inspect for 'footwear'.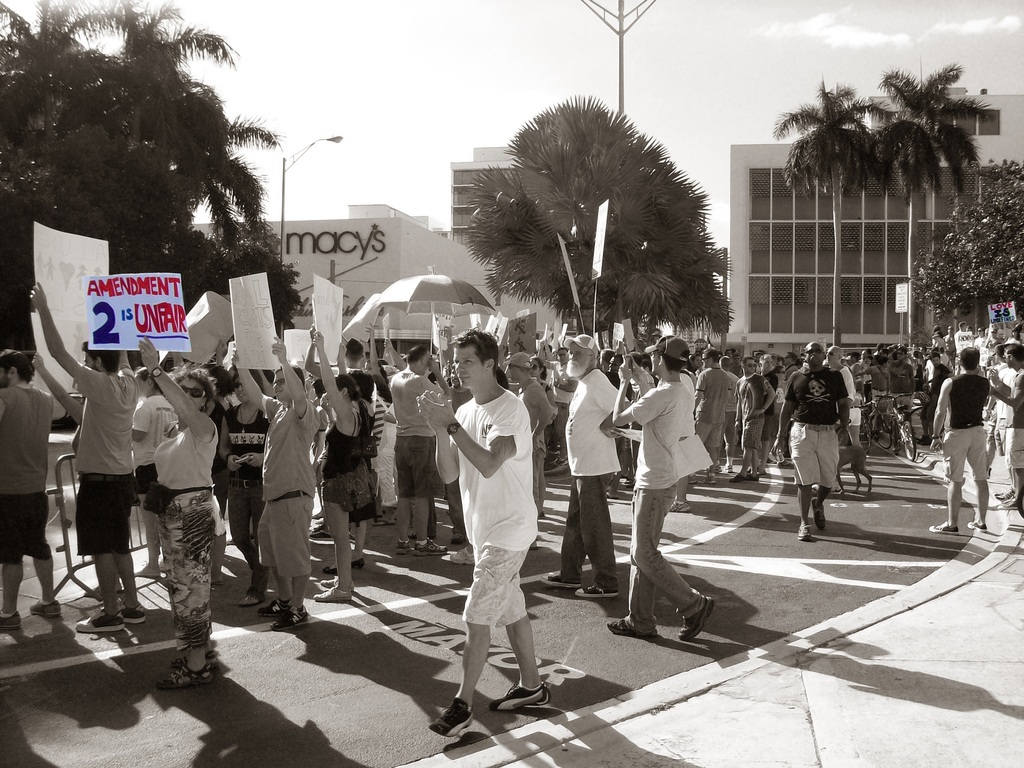
Inspection: rect(355, 560, 365, 569).
